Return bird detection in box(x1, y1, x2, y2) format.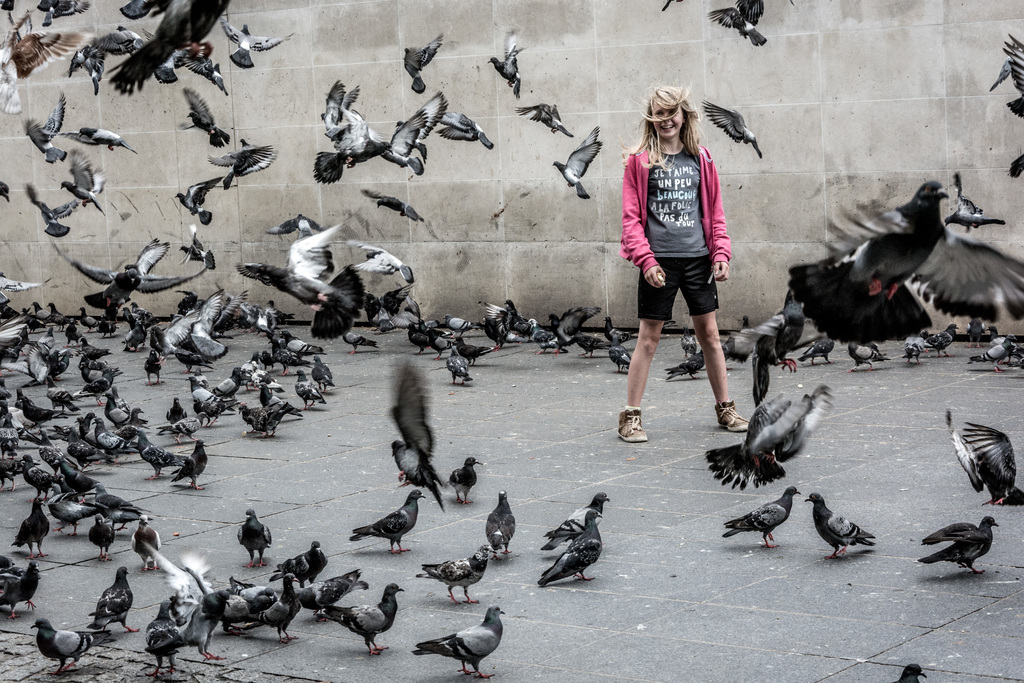
box(484, 489, 516, 559).
